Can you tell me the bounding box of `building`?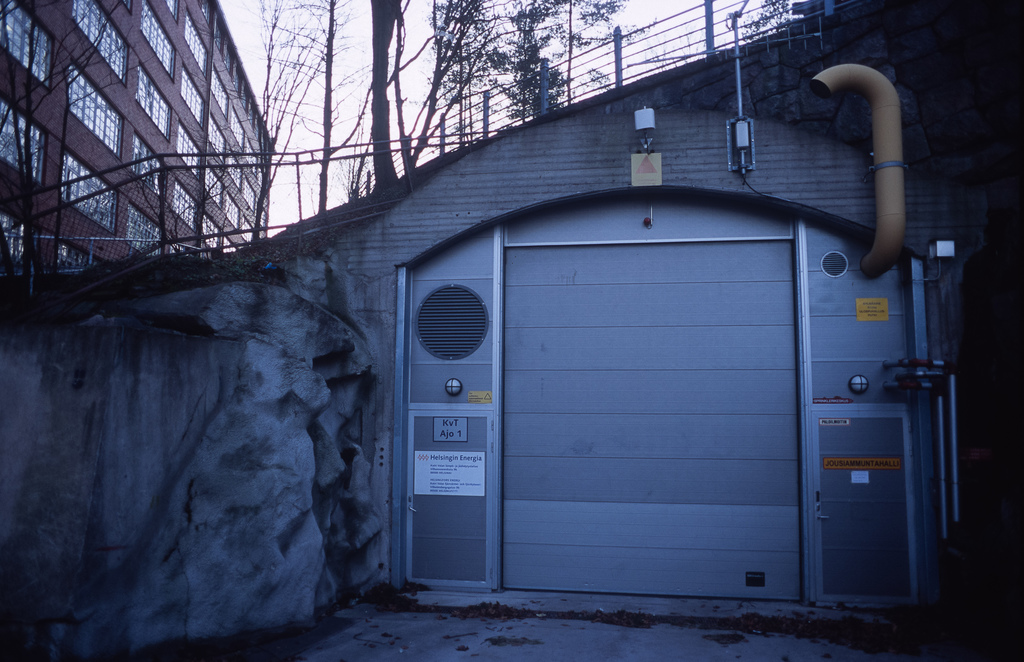
x1=0 y1=0 x2=285 y2=311.
